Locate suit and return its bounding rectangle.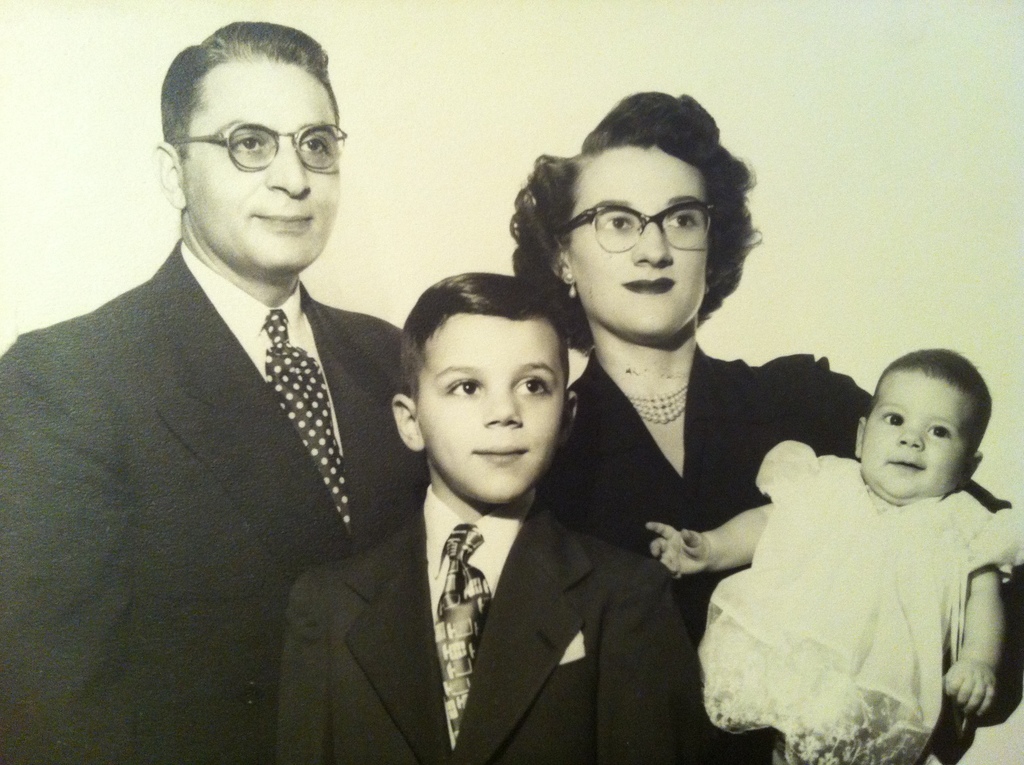
box(268, 477, 708, 764).
